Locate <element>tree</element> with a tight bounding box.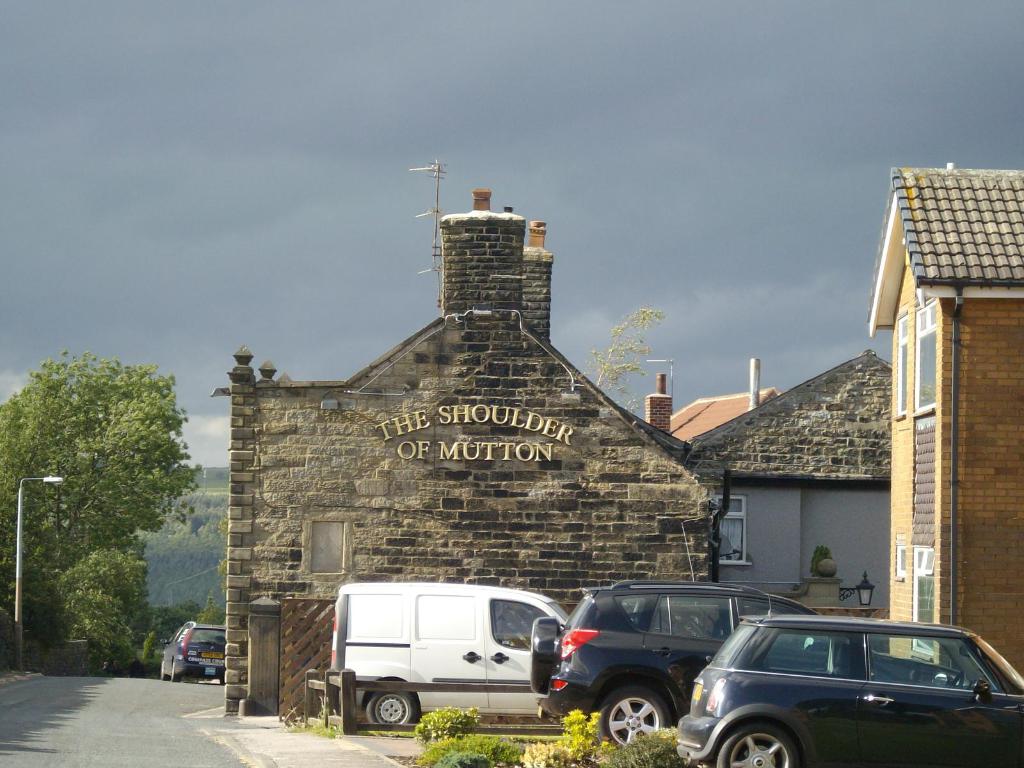
detection(25, 330, 196, 685).
